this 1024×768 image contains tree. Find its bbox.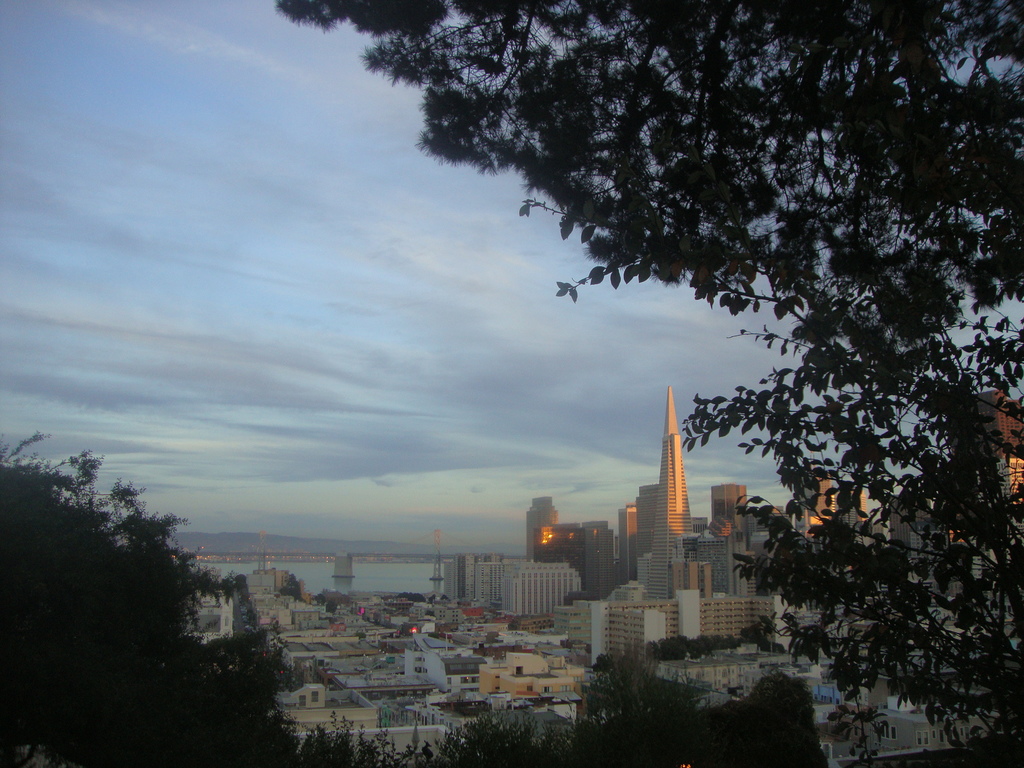
[0,431,297,767].
